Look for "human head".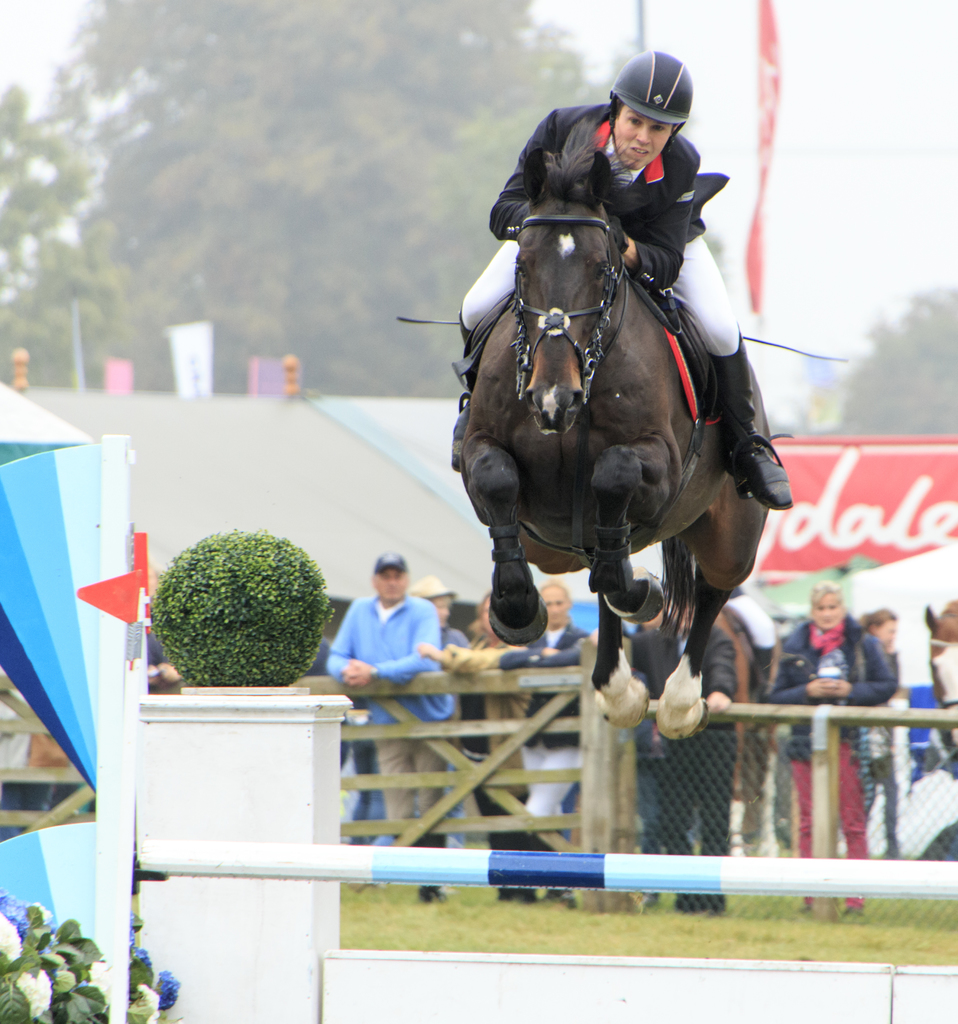
Found: 811/584/841/620.
